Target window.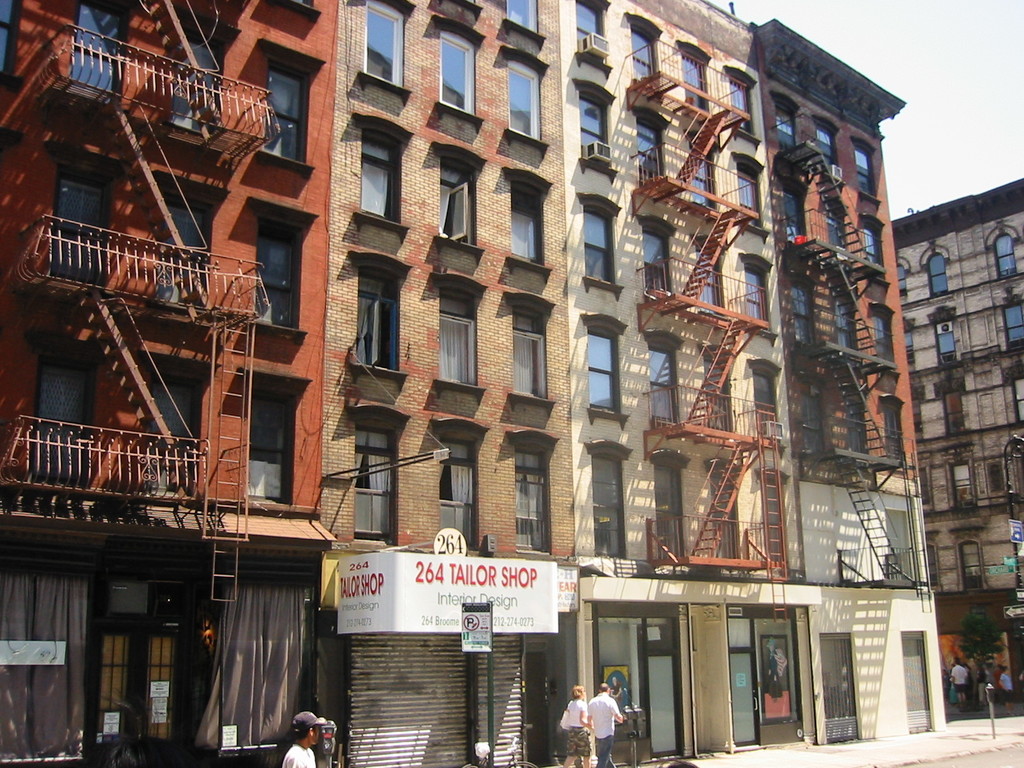
Target region: bbox(140, 359, 213, 499).
